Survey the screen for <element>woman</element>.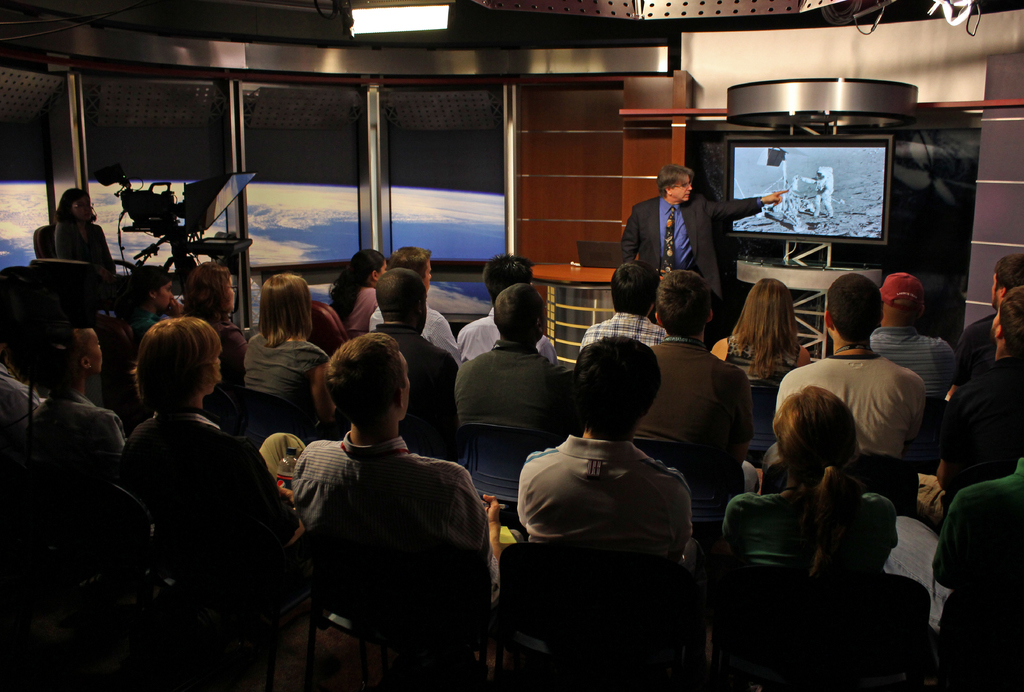
Survey found: {"left": 247, "top": 268, "right": 319, "bottom": 399}.
